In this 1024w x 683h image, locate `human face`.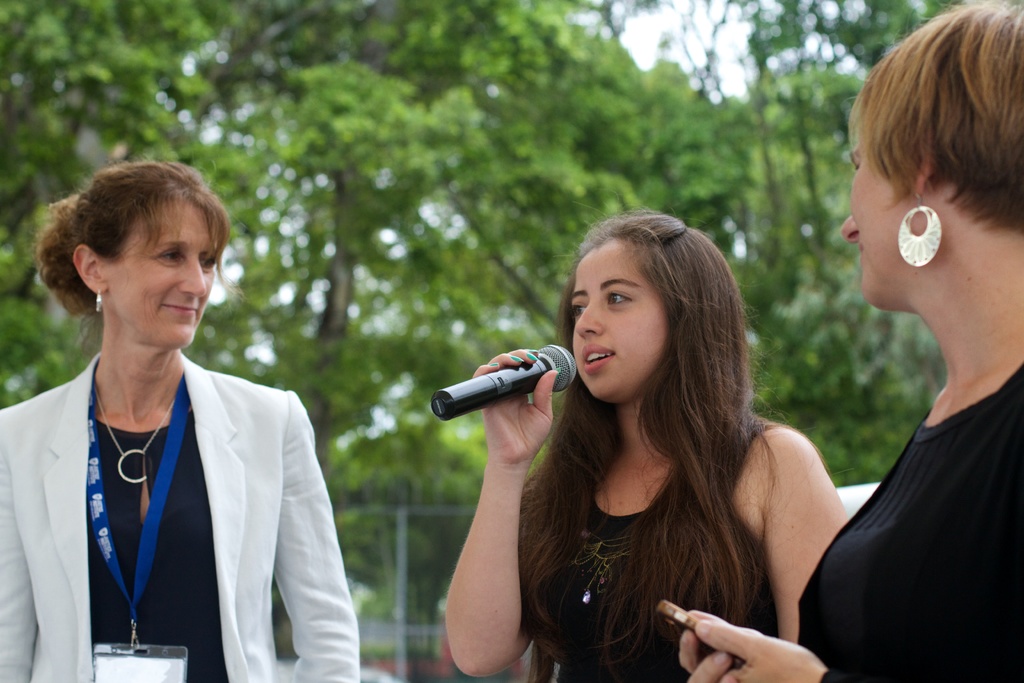
Bounding box: <box>841,130,916,308</box>.
